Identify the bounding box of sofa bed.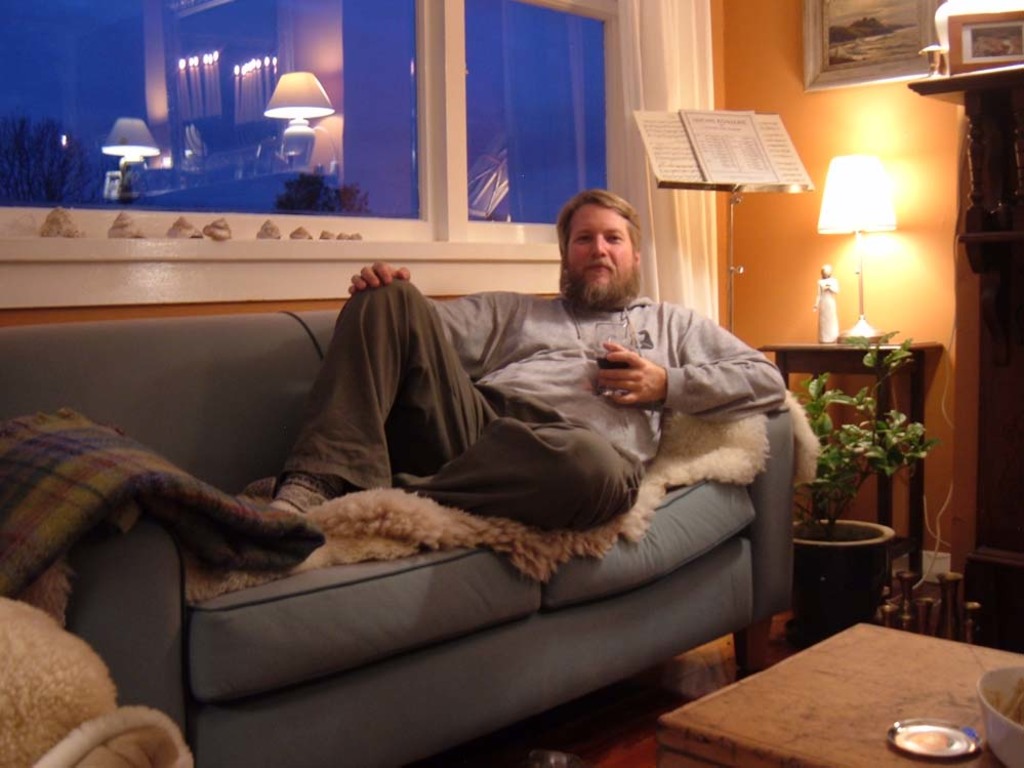
BBox(0, 307, 797, 767).
